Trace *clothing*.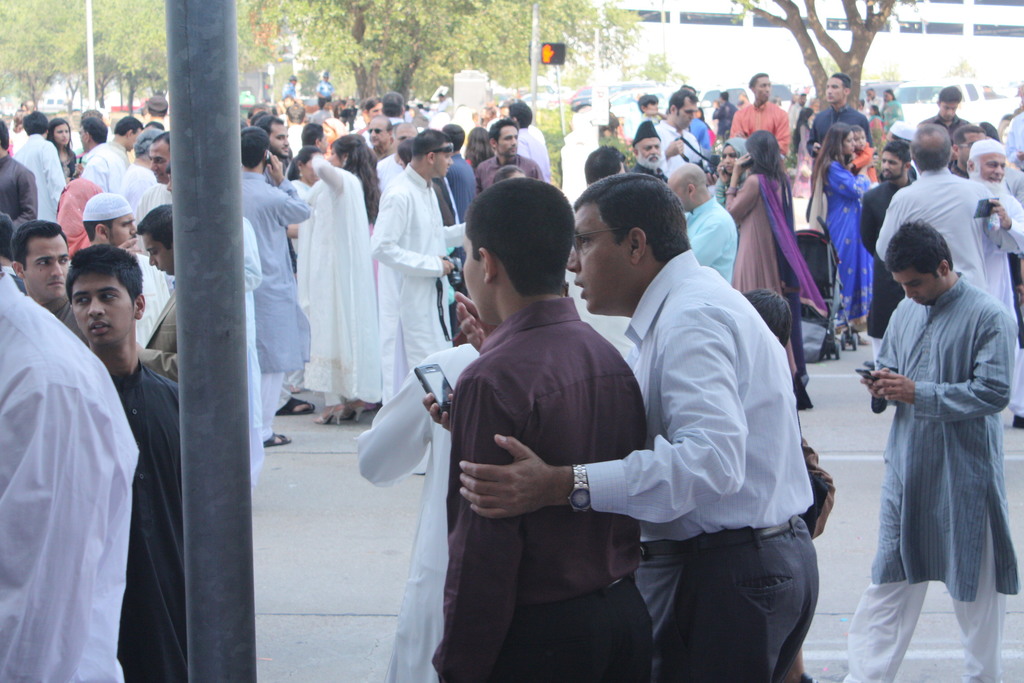
Traced to region(138, 256, 168, 348).
